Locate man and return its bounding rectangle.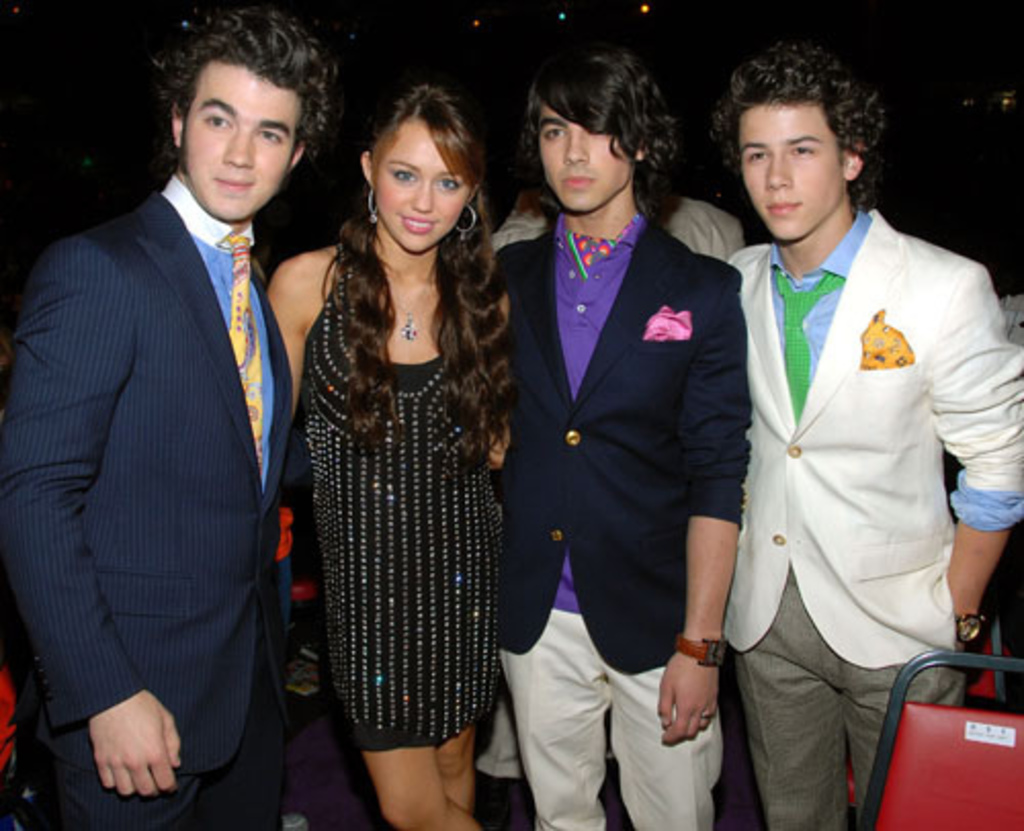
bbox(4, 0, 342, 827).
